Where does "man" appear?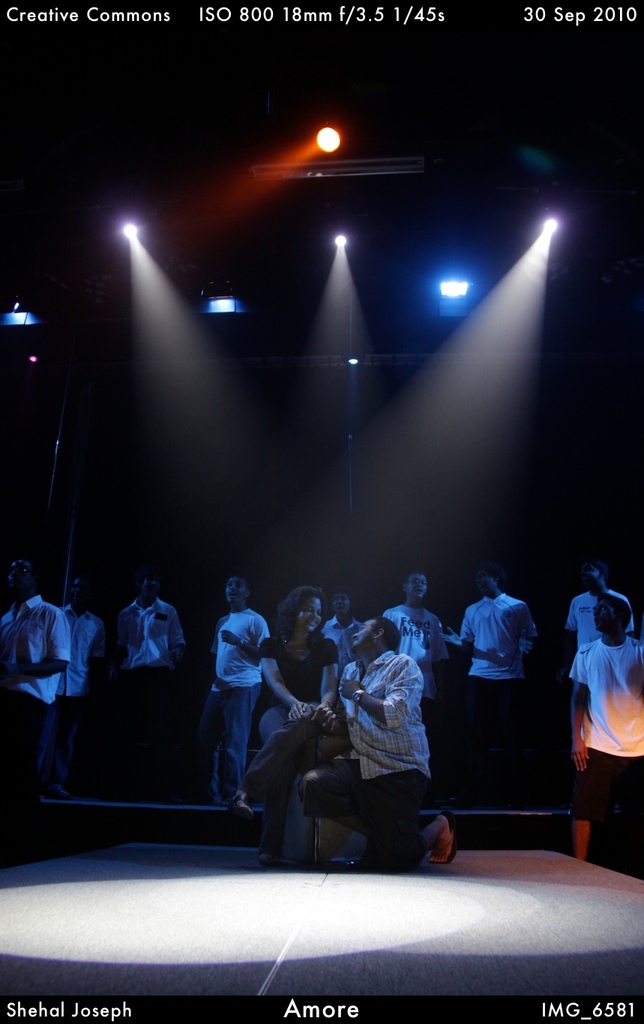
Appears at box=[304, 617, 462, 875].
